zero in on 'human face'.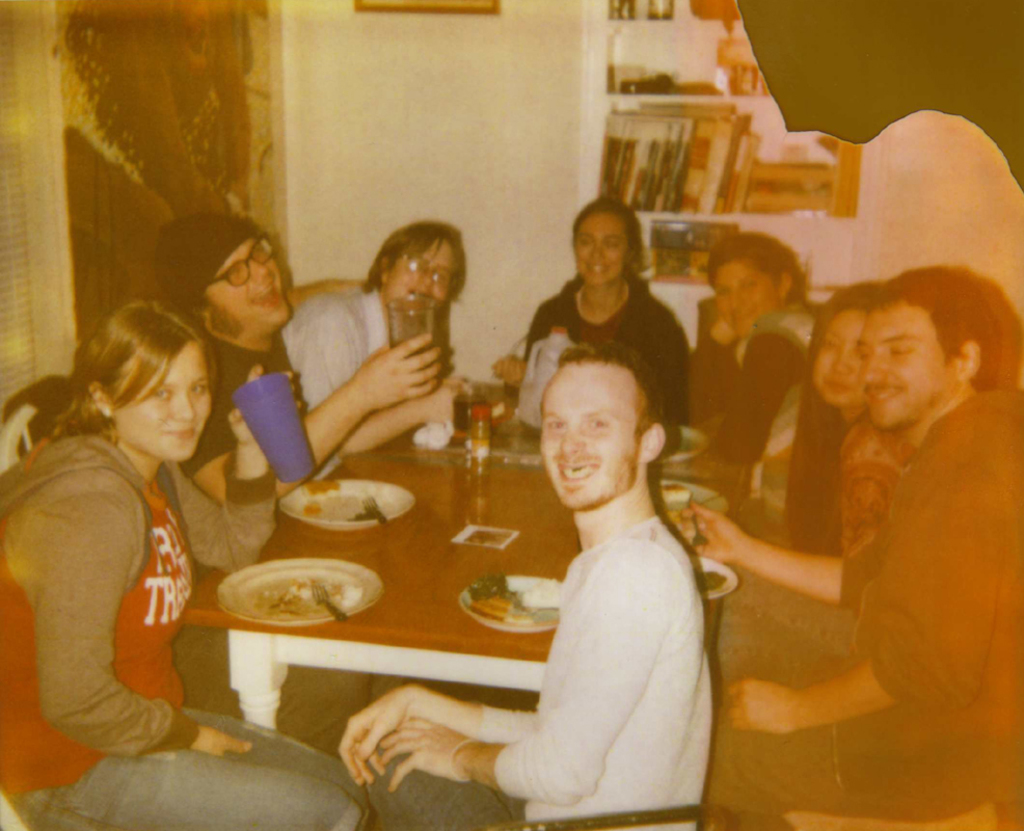
Zeroed in: 387 242 453 309.
